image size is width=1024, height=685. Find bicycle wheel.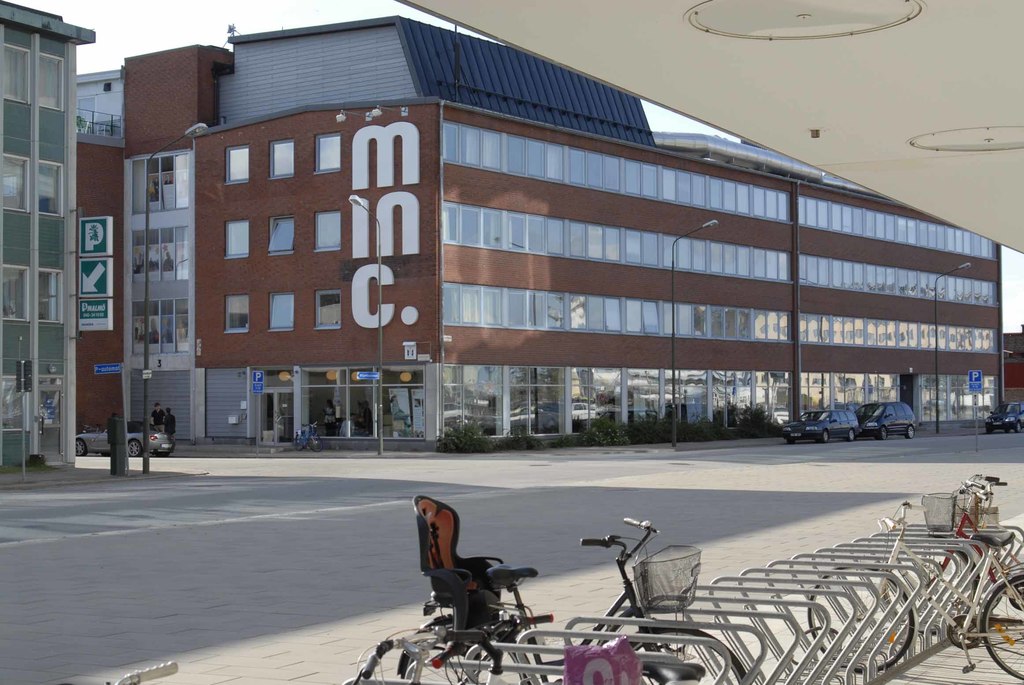
pyautogui.locateOnScreen(879, 534, 982, 636).
